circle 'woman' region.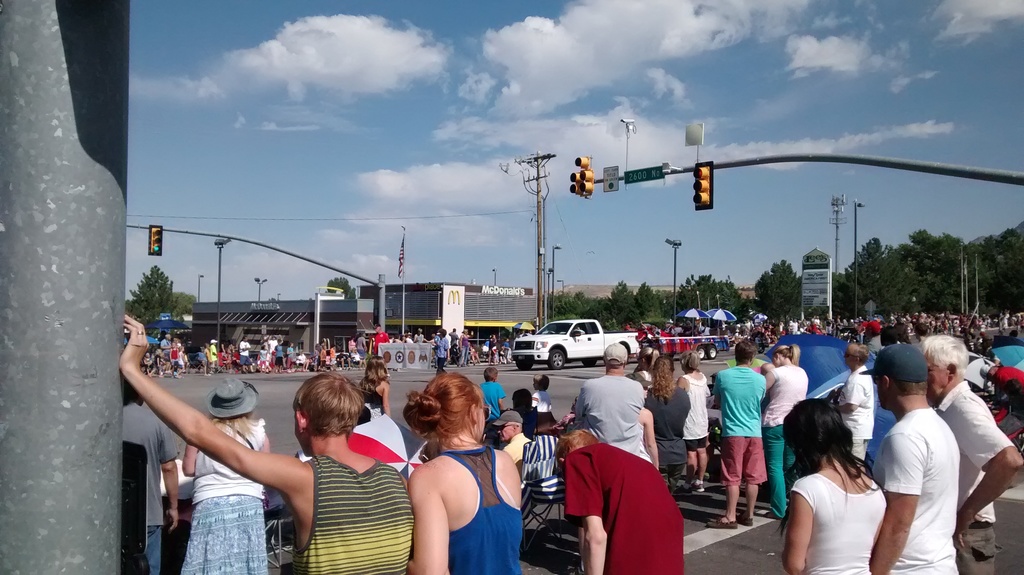
Region: box(781, 397, 886, 574).
